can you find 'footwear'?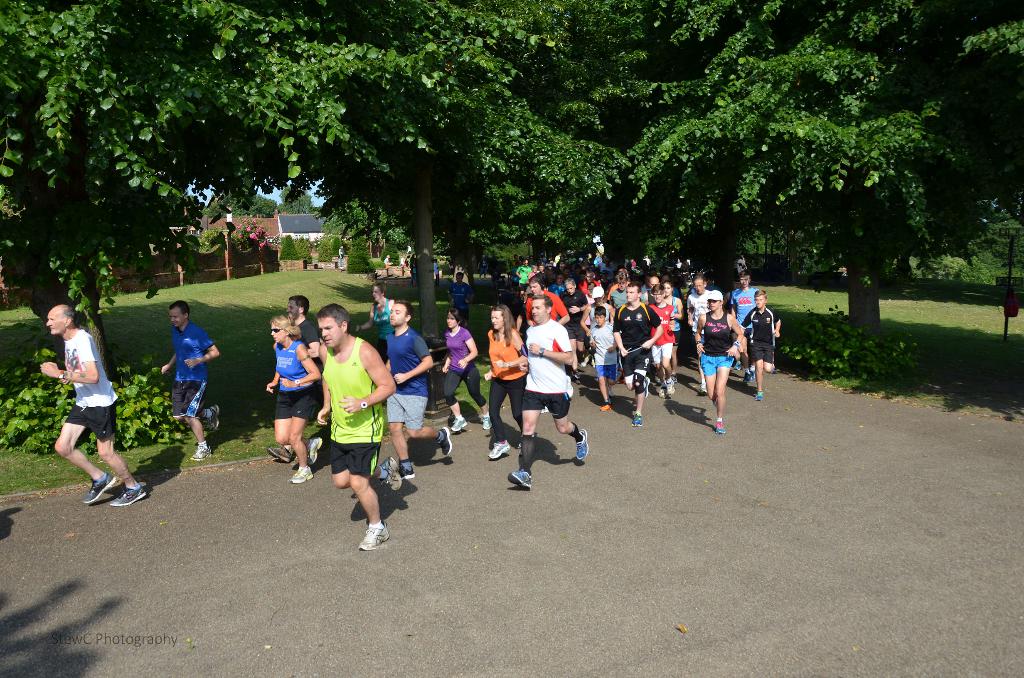
Yes, bounding box: x1=286, y1=467, x2=316, y2=481.
